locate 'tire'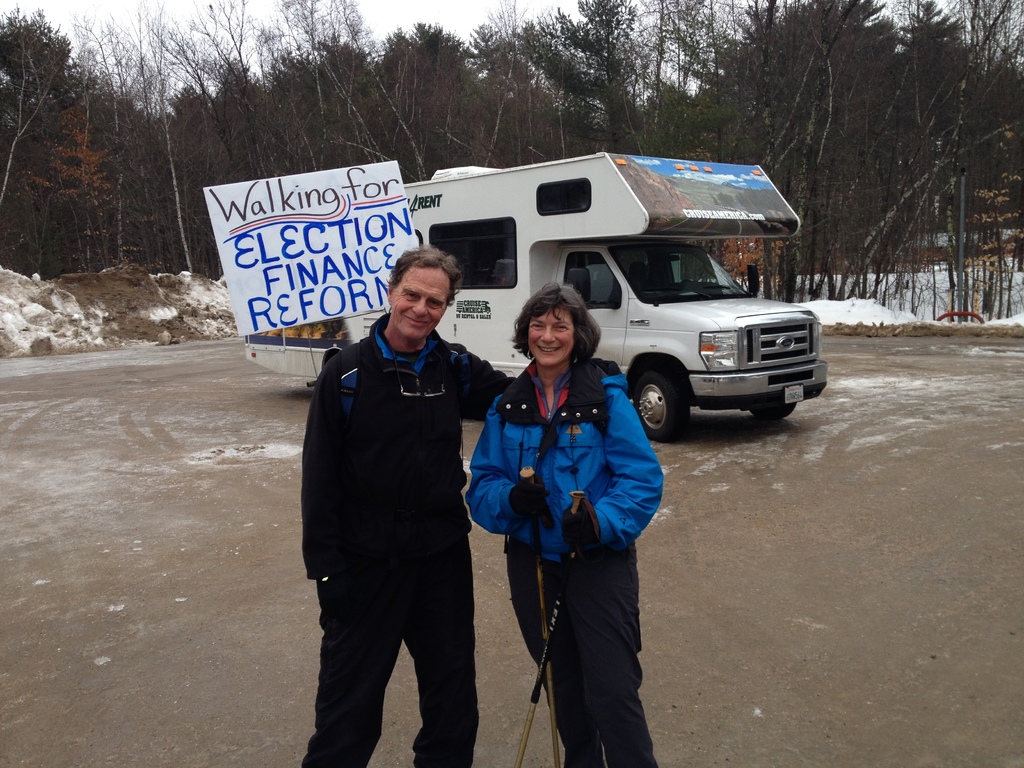
(x1=626, y1=374, x2=685, y2=444)
